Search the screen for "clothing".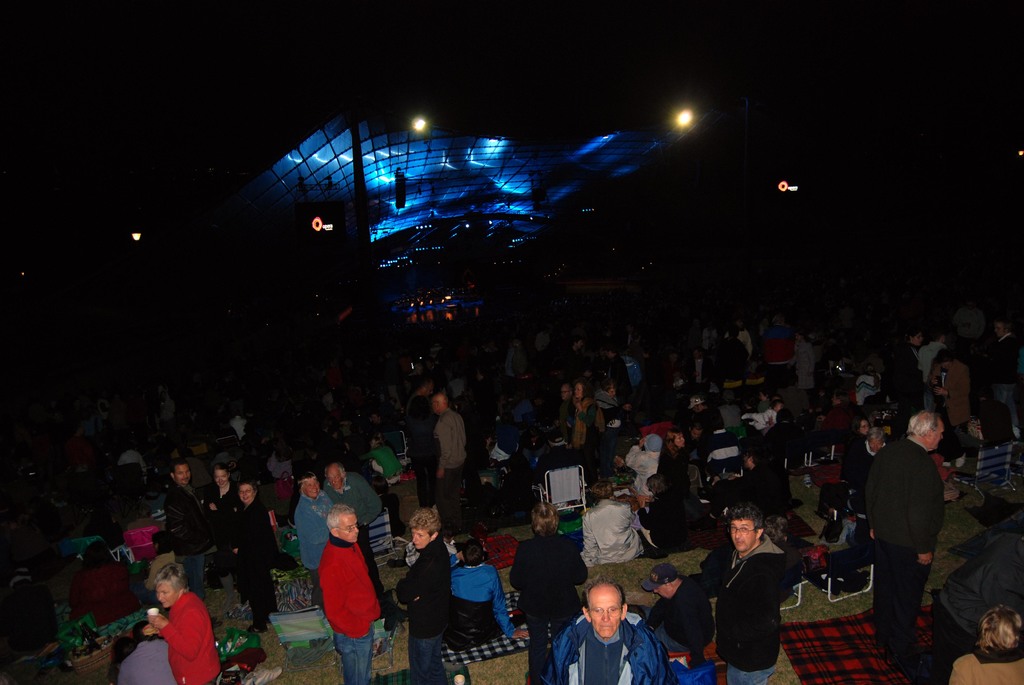
Found at x1=730, y1=327, x2=751, y2=355.
